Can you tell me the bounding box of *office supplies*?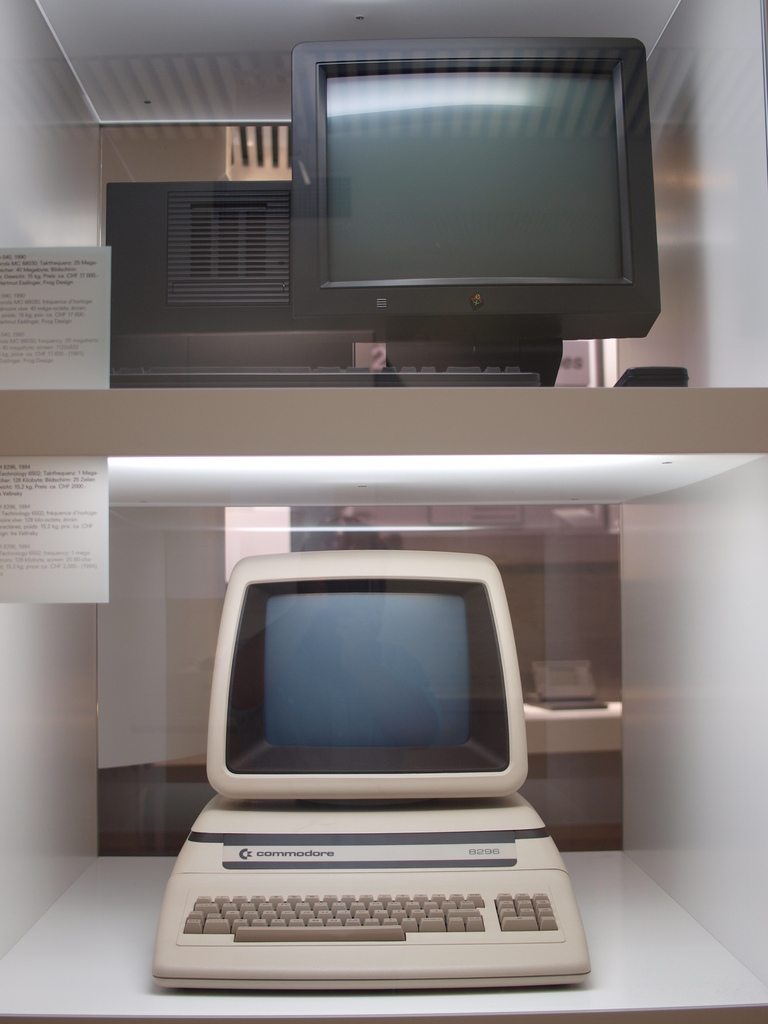
region(109, 175, 364, 398).
